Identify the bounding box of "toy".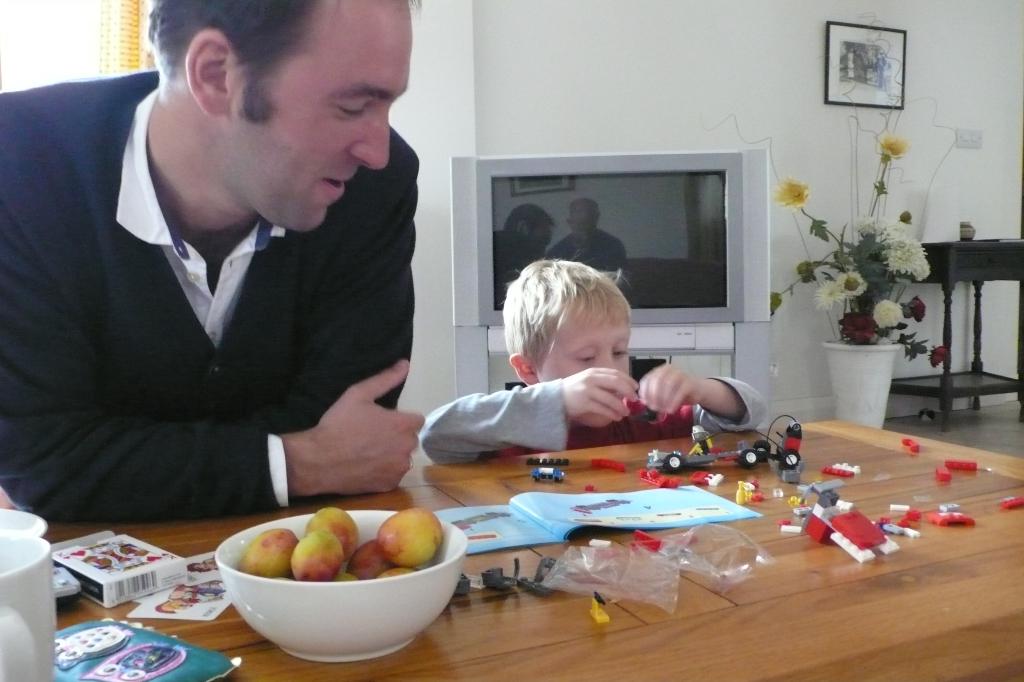
Rect(637, 416, 820, 485).
